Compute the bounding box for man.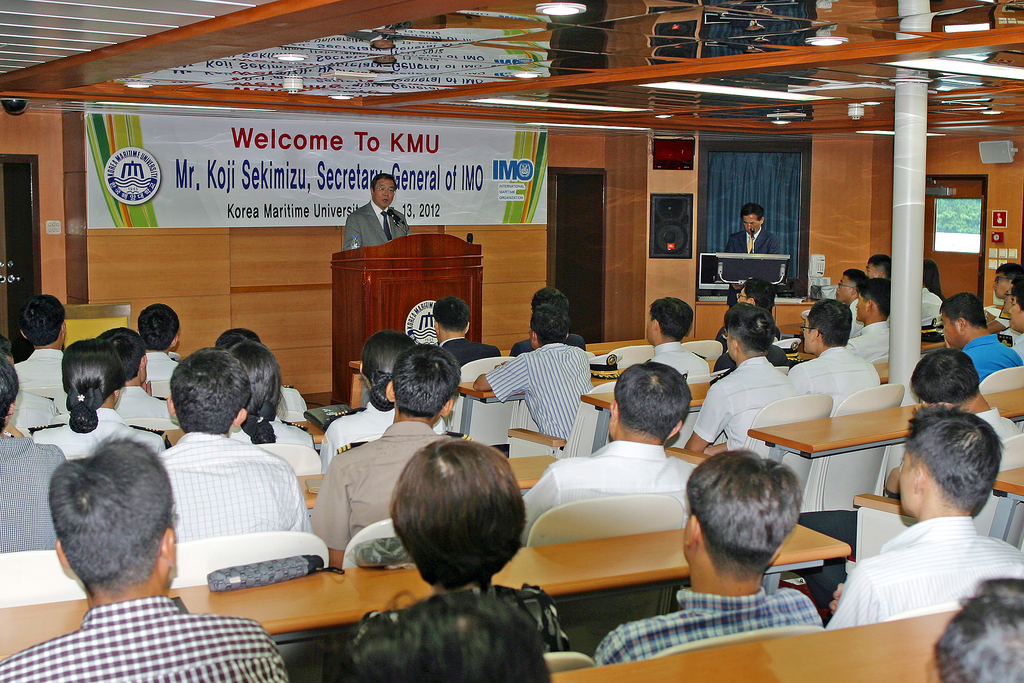
(left=134, top=305, right=184, bottom=398).
